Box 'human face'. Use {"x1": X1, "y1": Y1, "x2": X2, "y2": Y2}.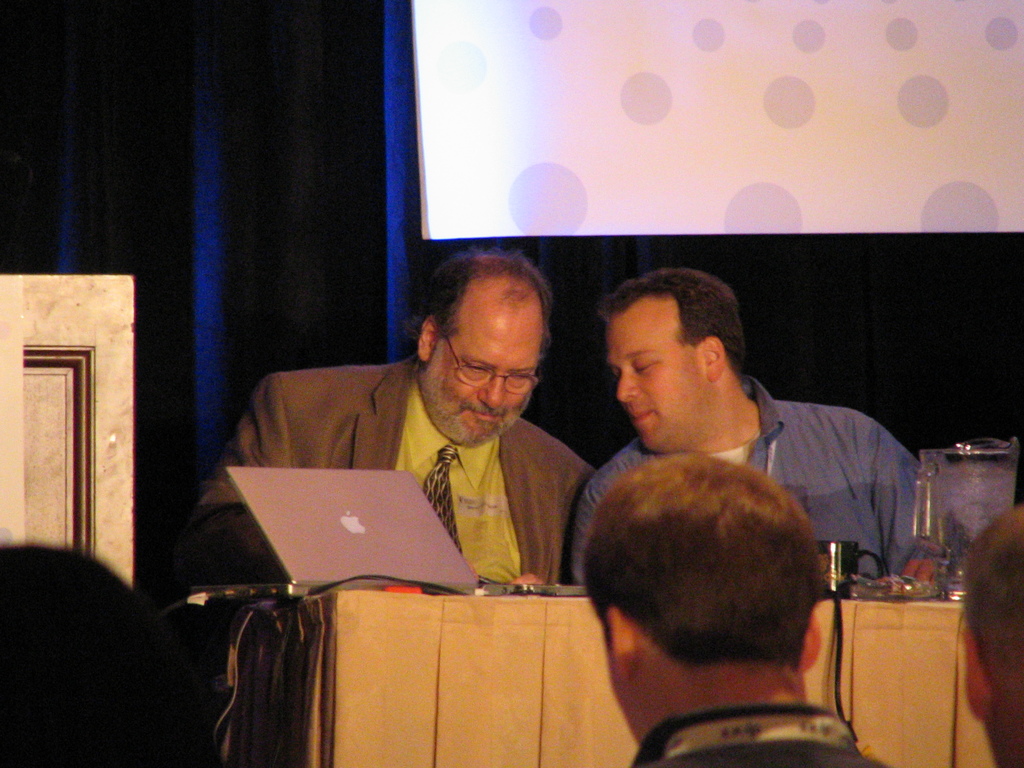
{"x1": 443, "y1": 304, "x2": 545, "y2": 447}.
